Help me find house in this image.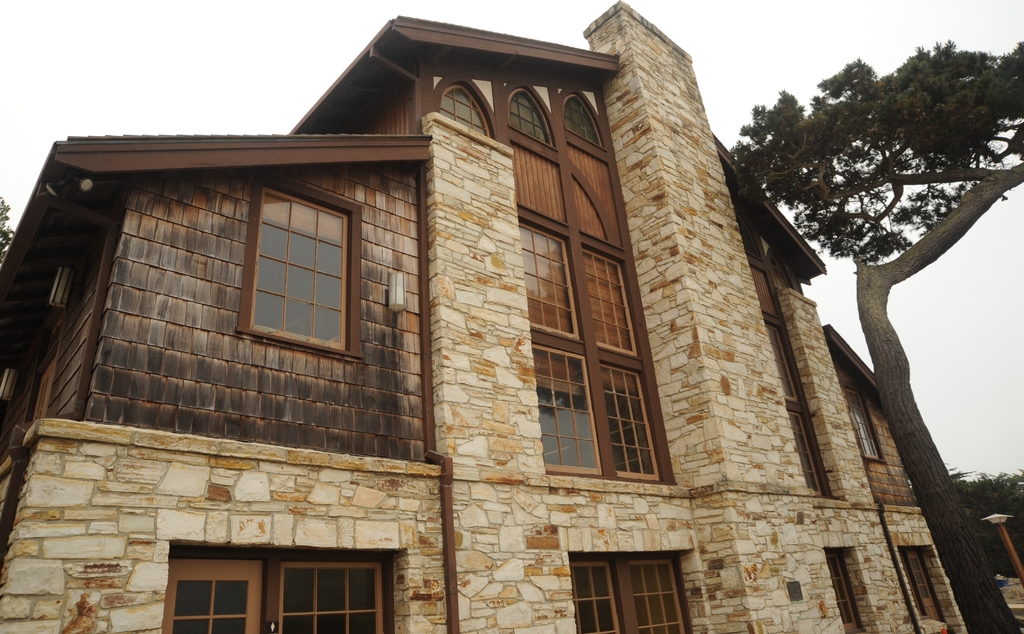
Found it: 0/0/1005/633.
